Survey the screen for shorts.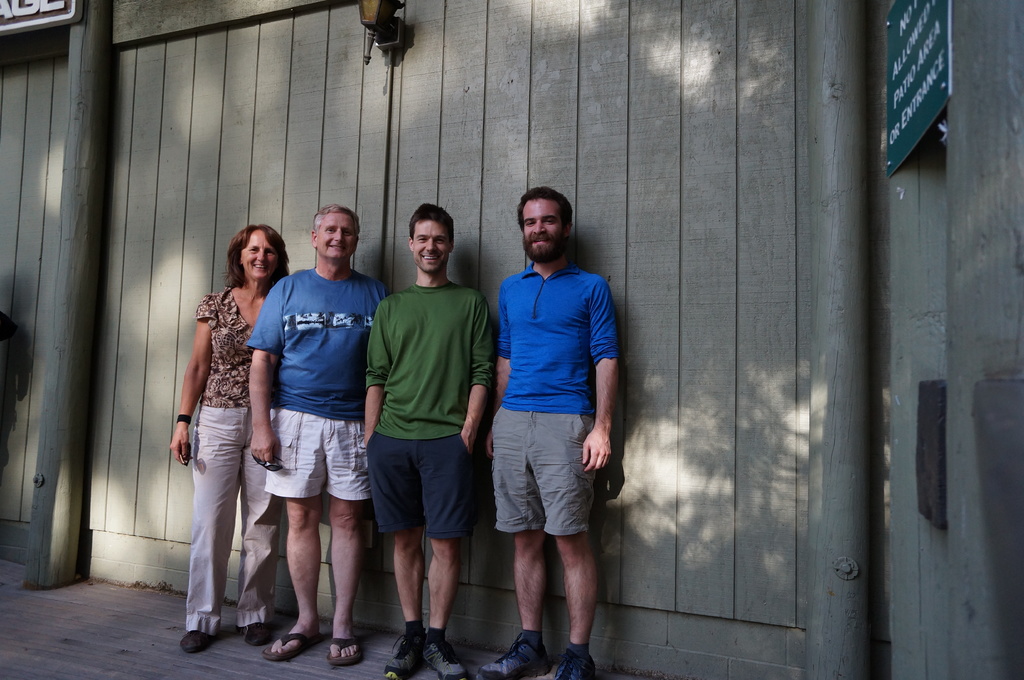
Survey found: (483,415,609,553).
